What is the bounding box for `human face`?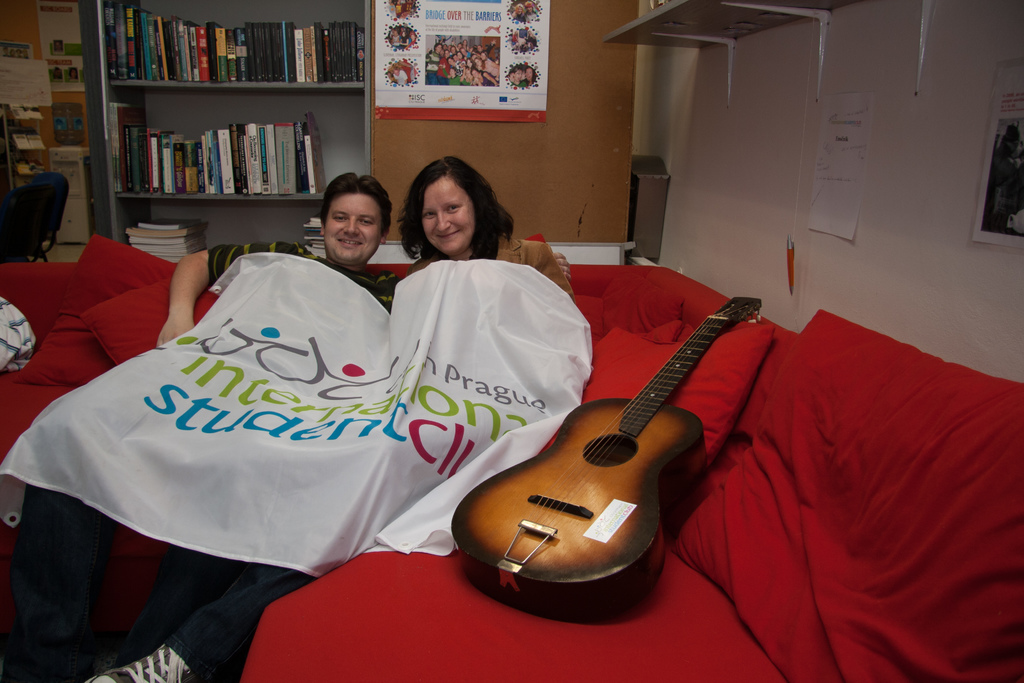
[left=417, top=174, right=476, bottom=255].
